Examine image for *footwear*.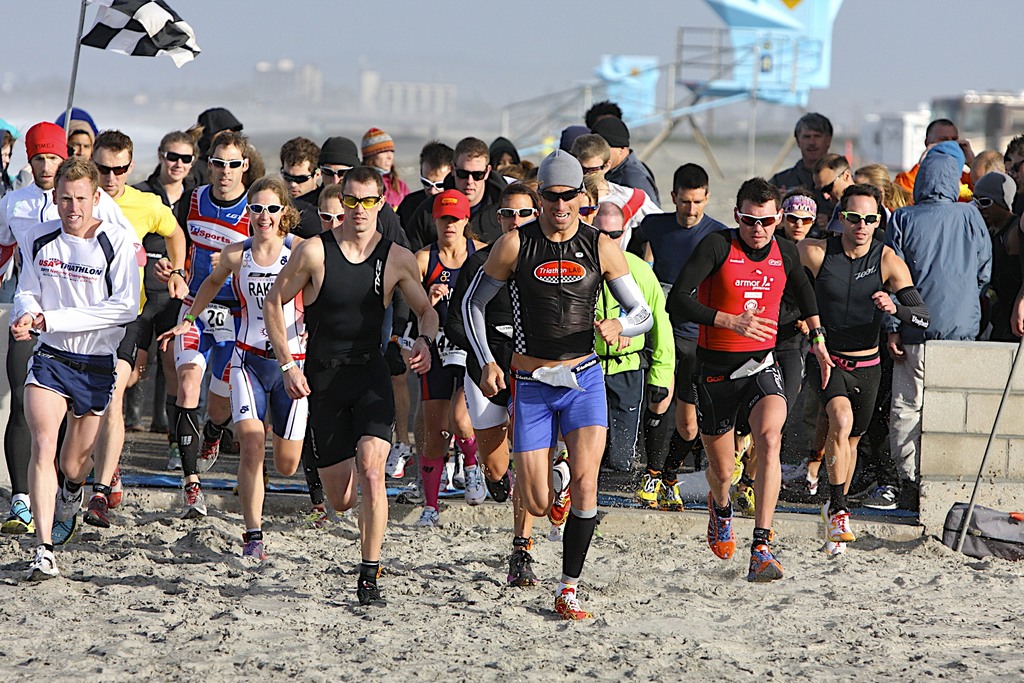
Examination result: bbox=(49, 514, 77, 546).
